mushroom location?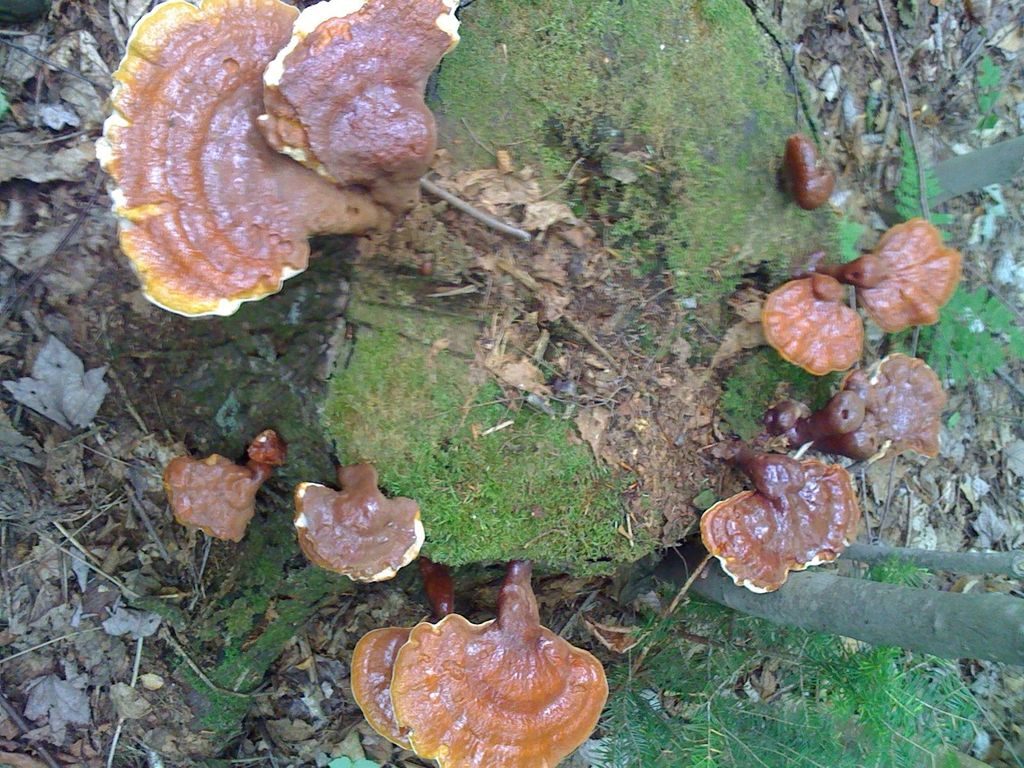
<bbox>292, 459, 426, 580</bbox>
